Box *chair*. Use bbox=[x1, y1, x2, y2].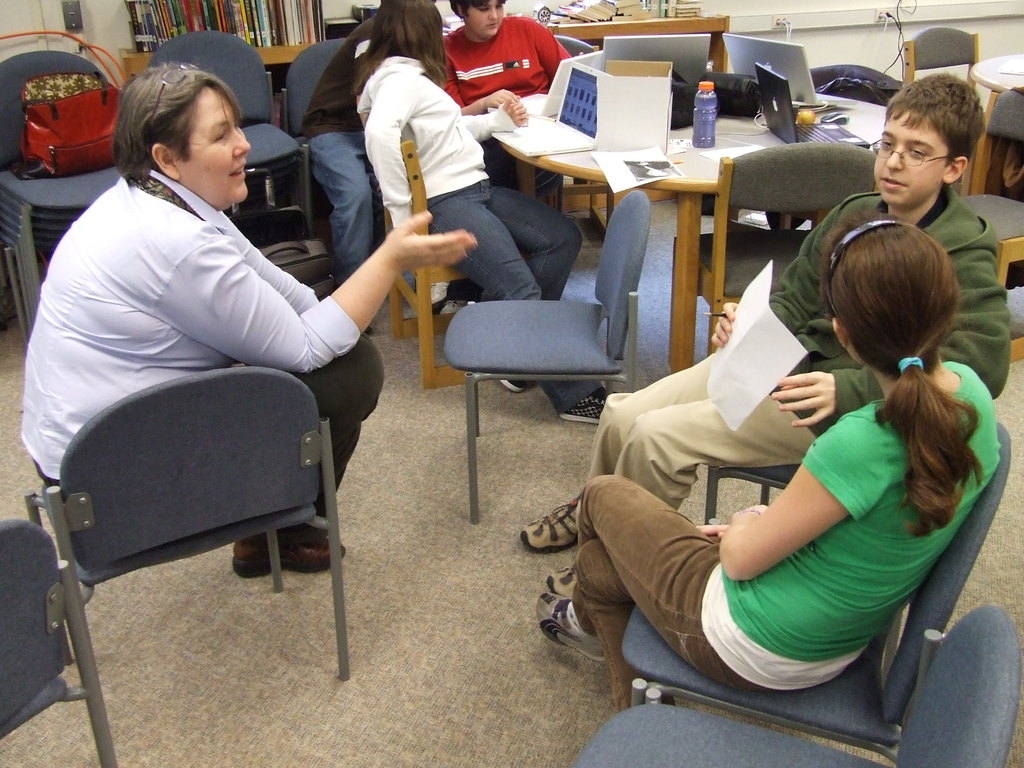
bbox=[900, 26, 981, 103].
